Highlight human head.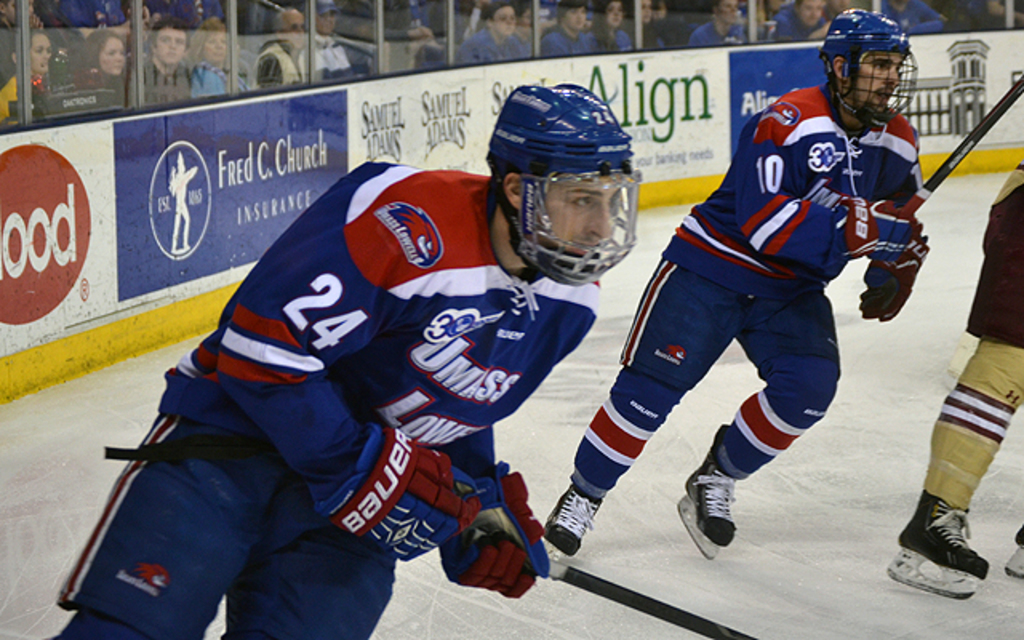
Highlighted region: 827, 8, 917, 115.
